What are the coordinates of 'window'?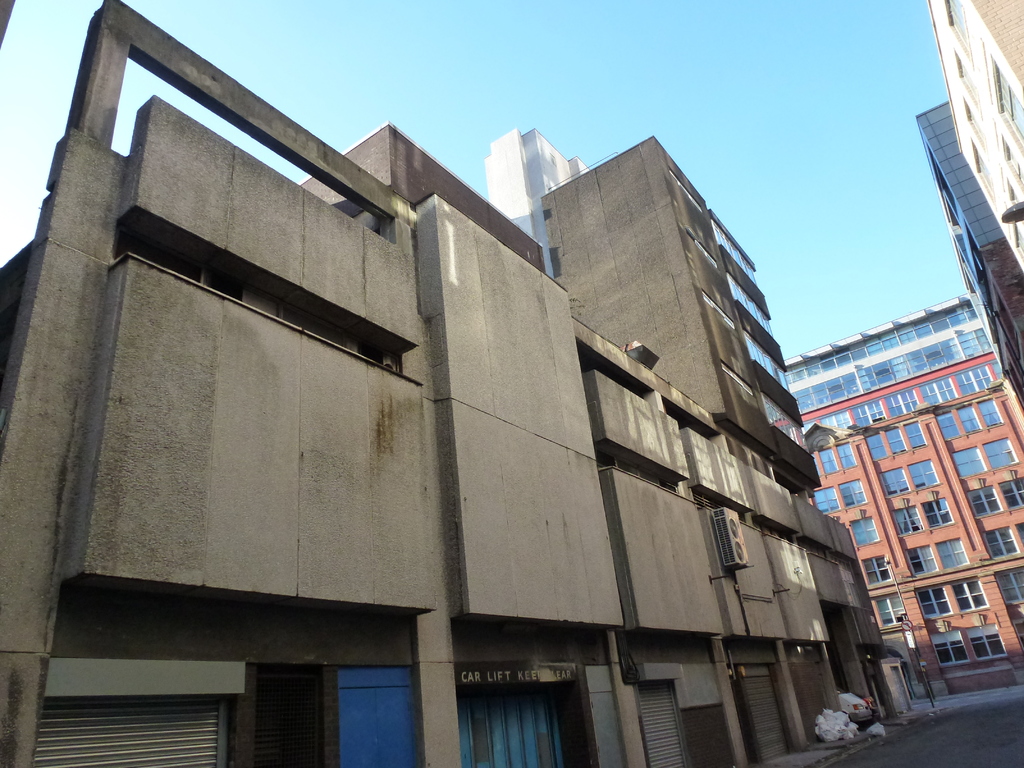
984:435:1021:470.
